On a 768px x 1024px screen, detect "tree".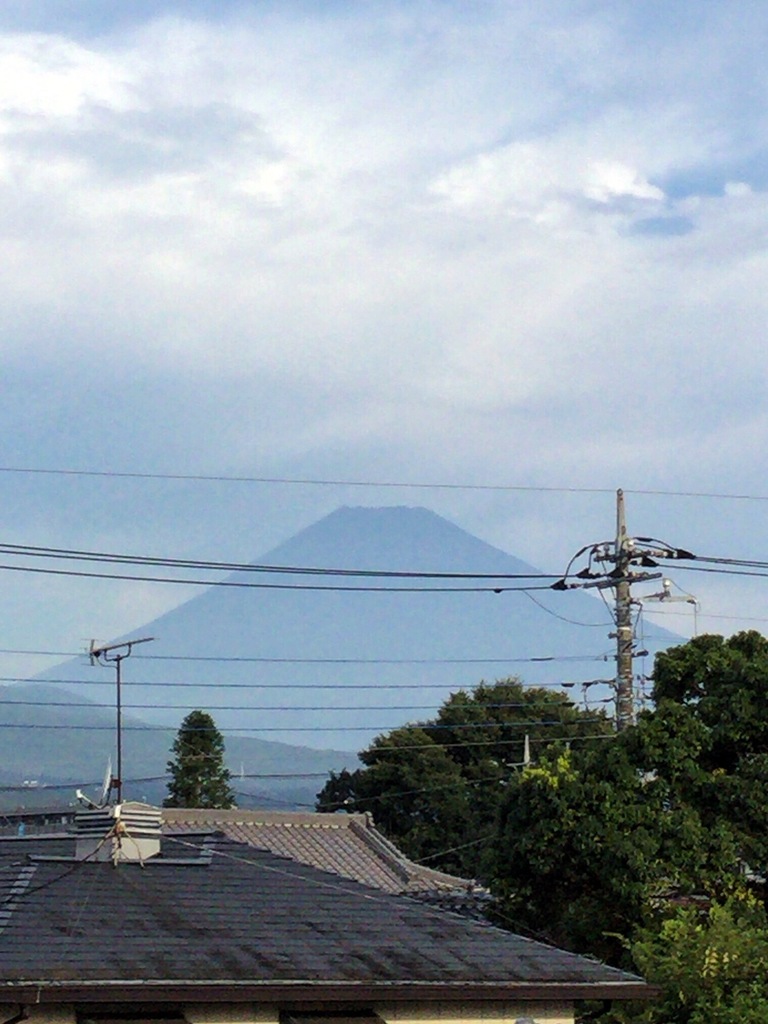
bbox=(152, 696, 231, 819).
